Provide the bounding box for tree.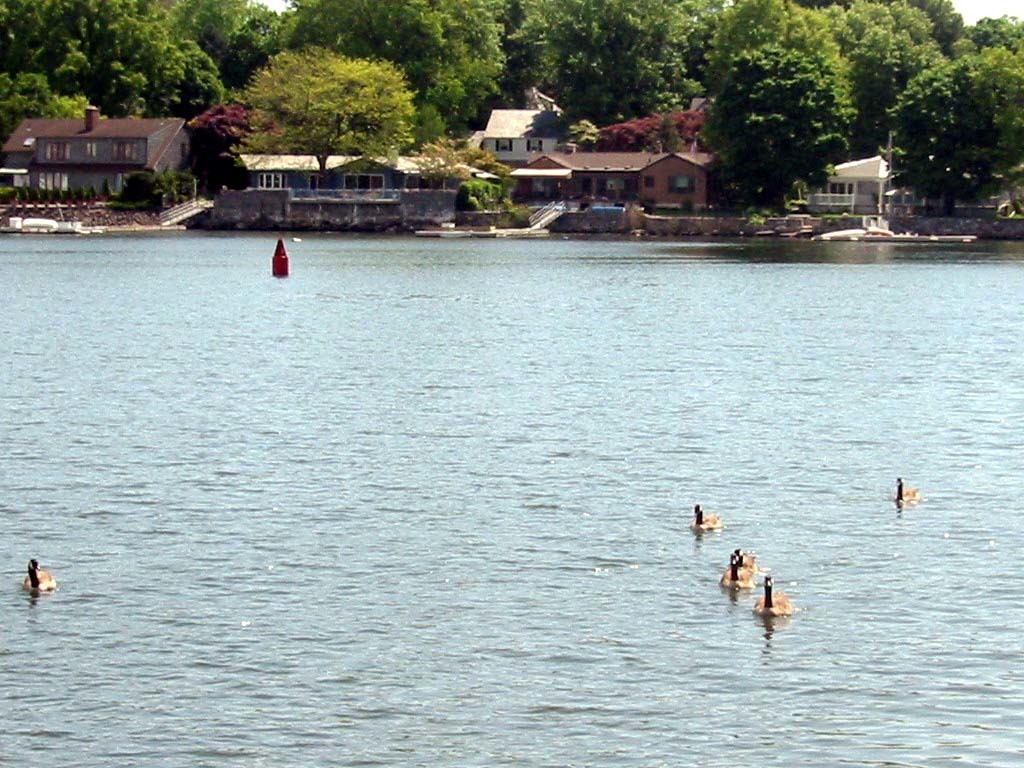
(left=187, top=103, right=297, bottom=202).
